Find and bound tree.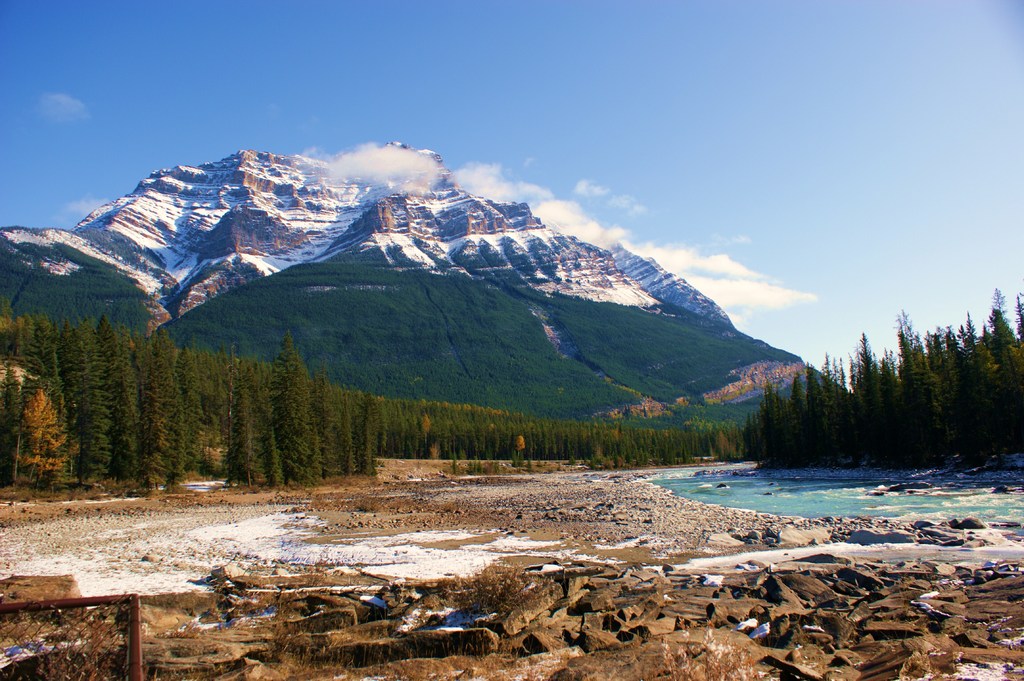
Bound: locate(925, 343, 958, 463).
